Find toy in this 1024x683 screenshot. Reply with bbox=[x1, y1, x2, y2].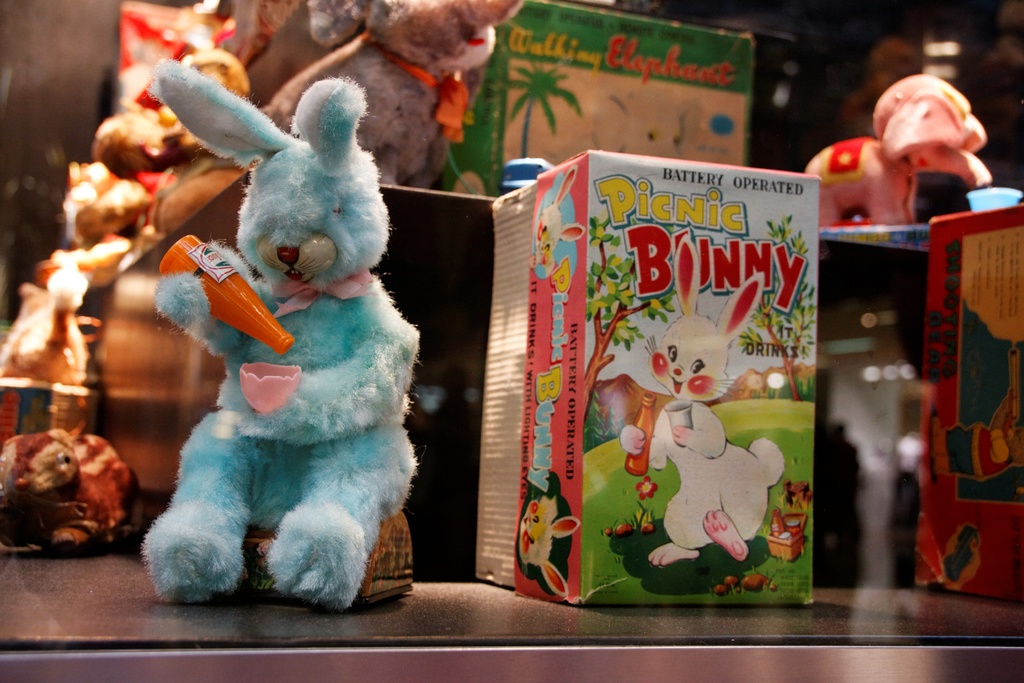
bbox=[528, 167, 584, 276].
